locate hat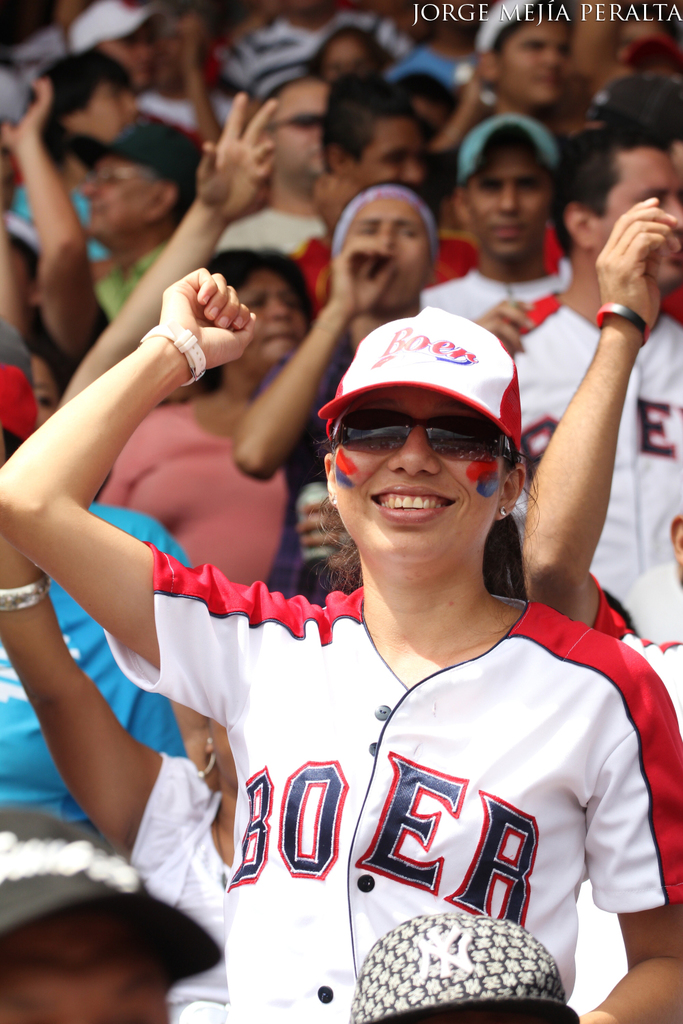
x1=474, y1=0, x2=548, y2=51
